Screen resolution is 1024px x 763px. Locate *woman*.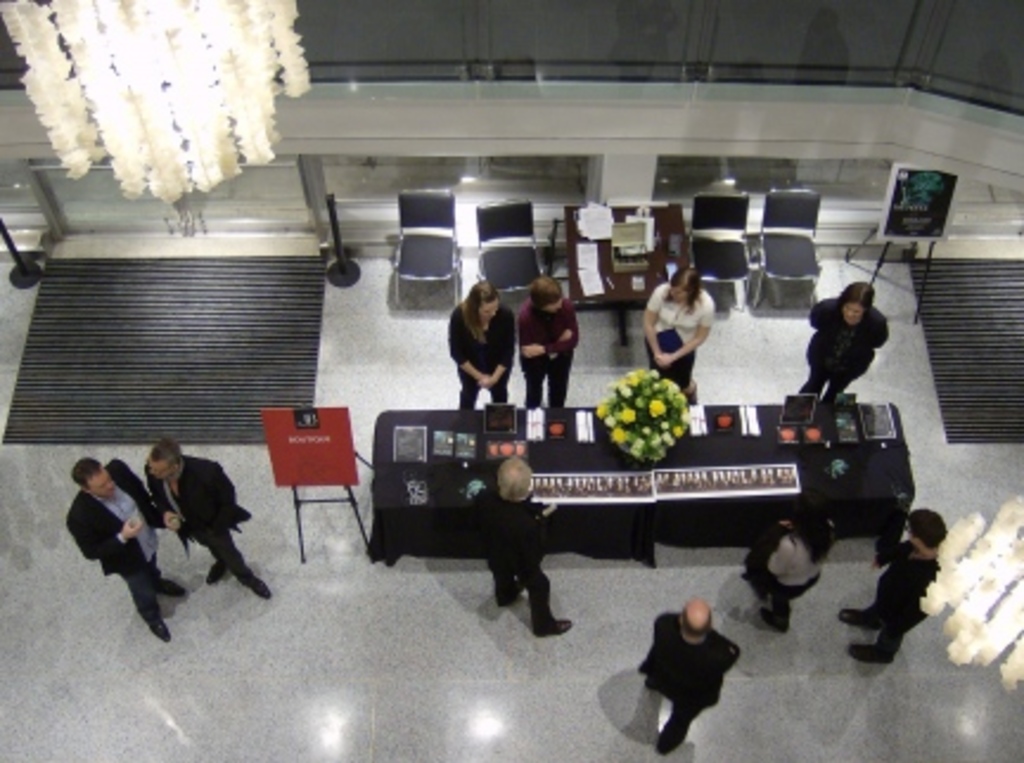
pyautogui.locateOnScreen(759, 488, 837, 630).
